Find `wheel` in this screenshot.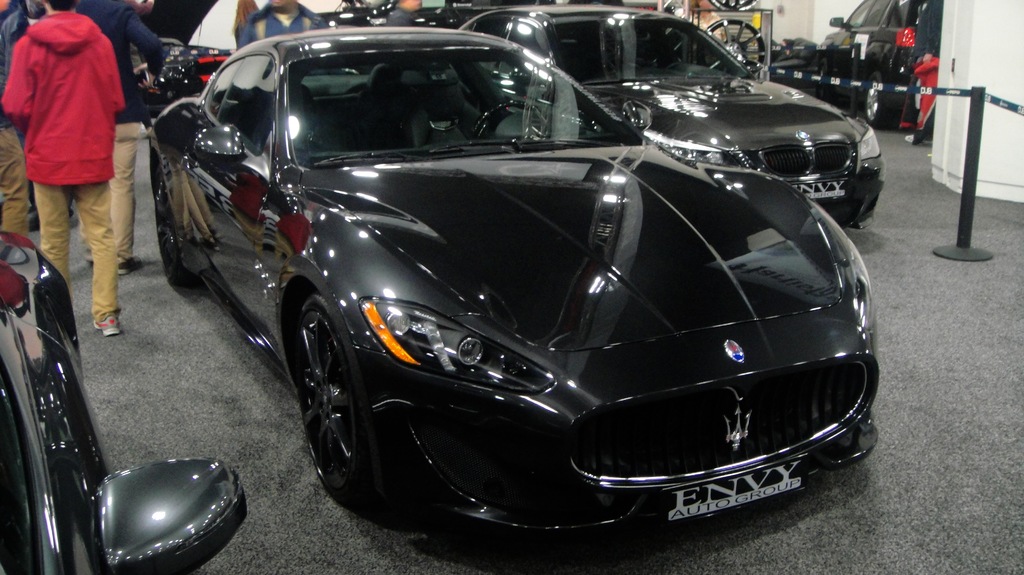
The bounding box for `wheel` is [x1=863, y1=68, x2=888, y2=129].
